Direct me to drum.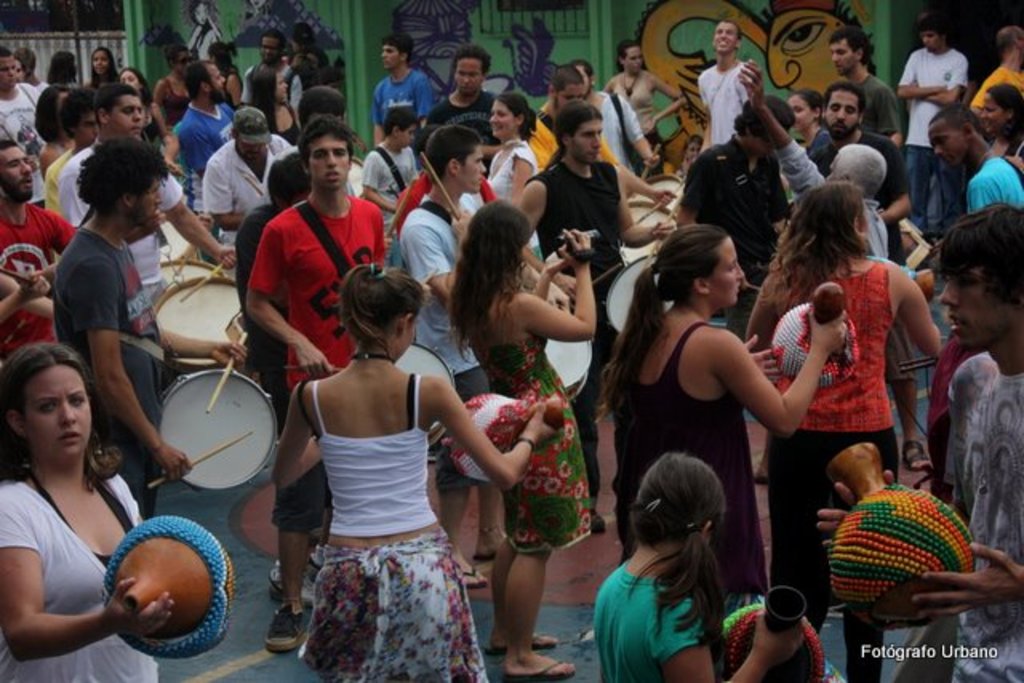
Direction: bbox=[154, 277, 240, 368].
